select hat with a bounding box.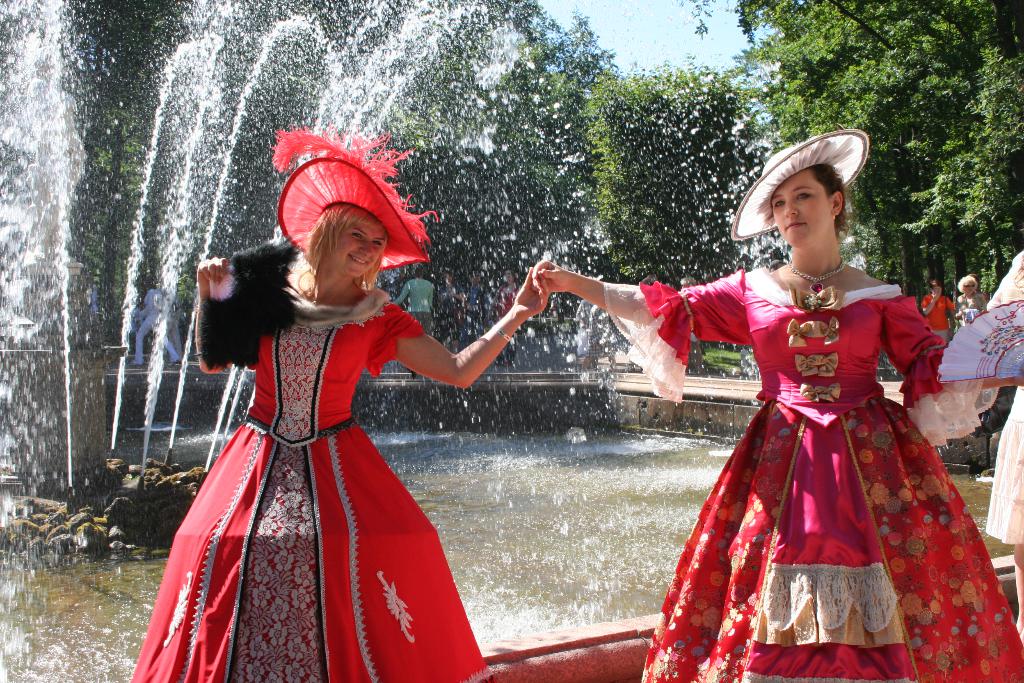
select_region(726, 128, 866, 242).
